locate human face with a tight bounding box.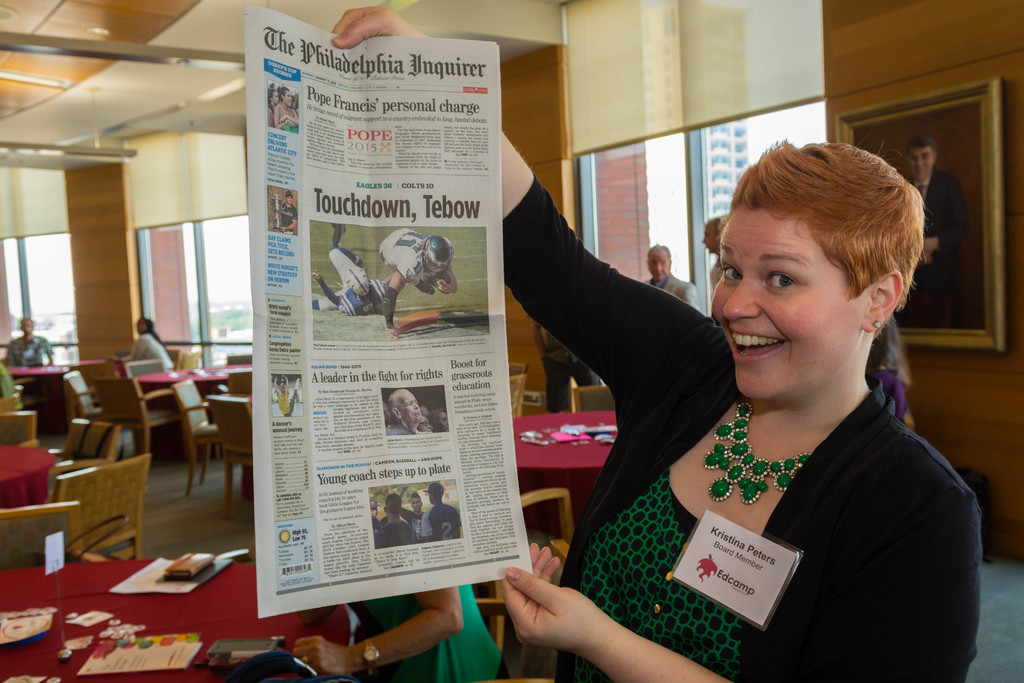
{"left": 410, "top": 496, "right": 421, "bottom": 511}.
